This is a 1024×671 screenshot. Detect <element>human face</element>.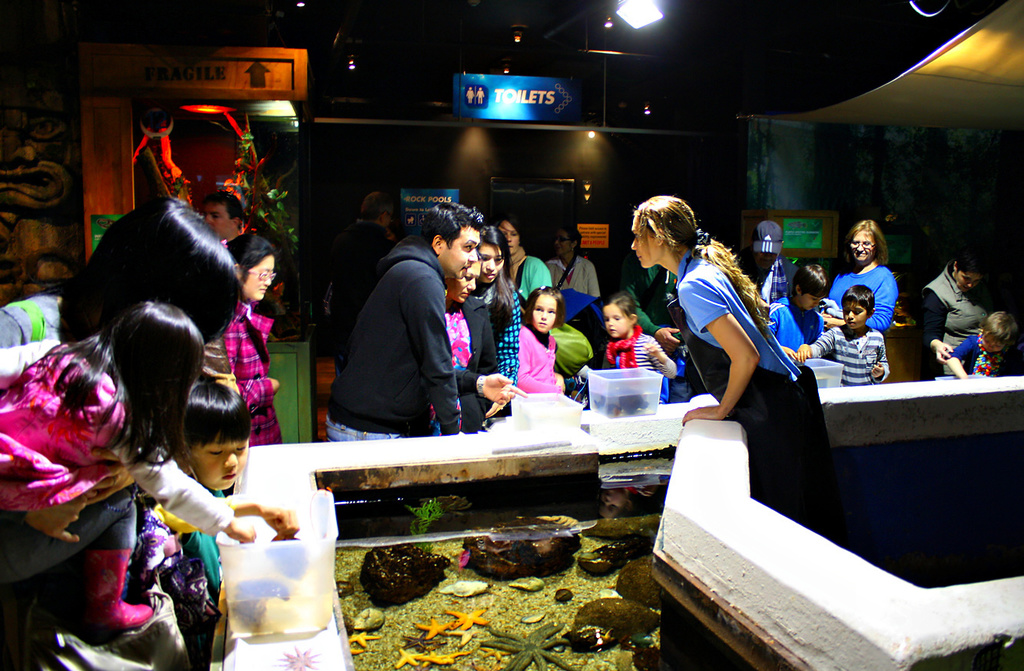
l=800, t=293, r=821, b=311.
